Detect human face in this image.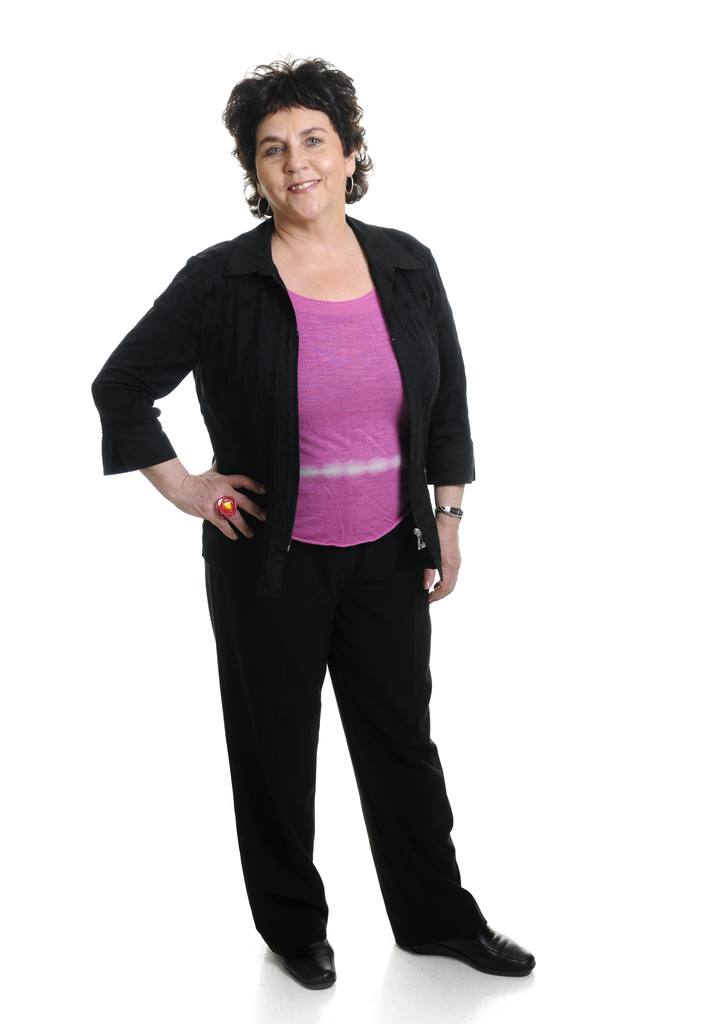
Detection: l=253, t=100, r=347, b=225.
